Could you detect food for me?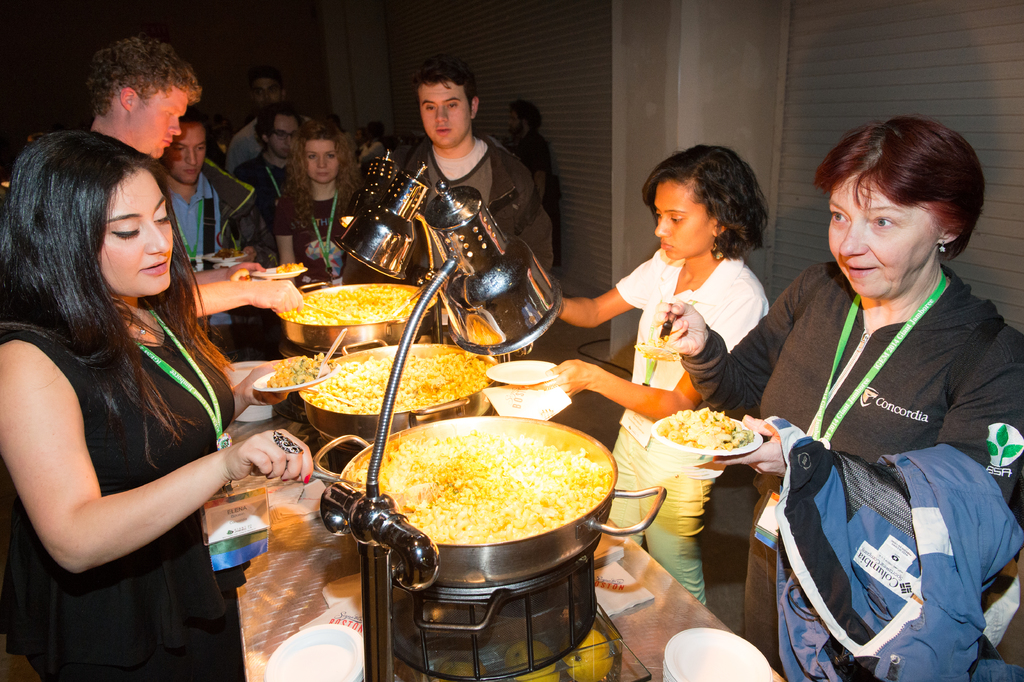
Detection result: Rect(280, 288, 421, 328).
